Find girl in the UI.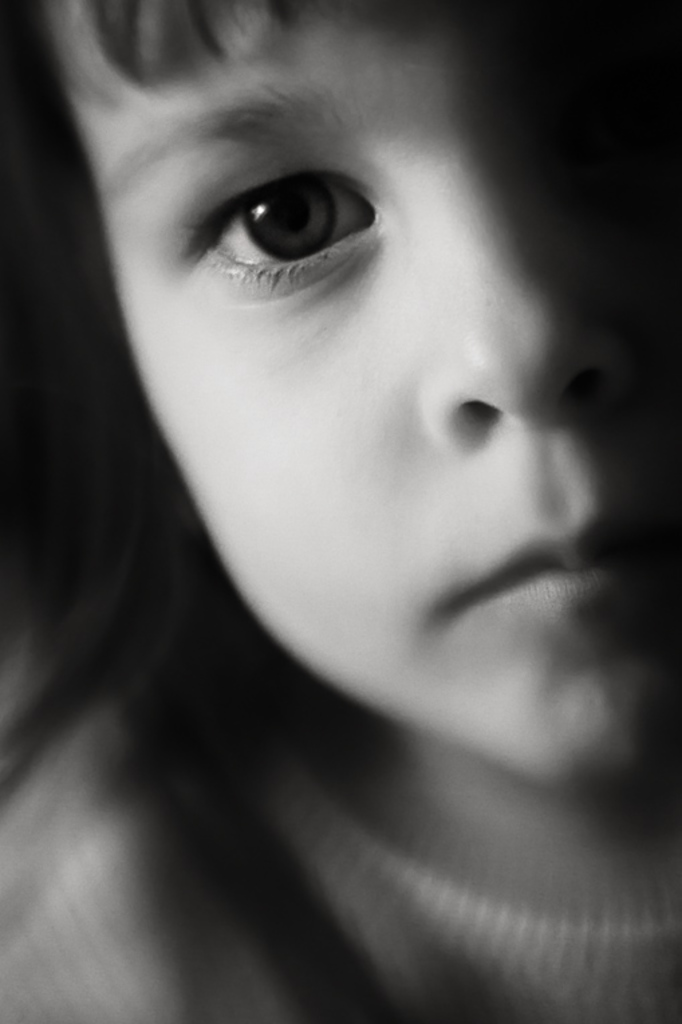
UI element at locate(0, 3, 681, 1023).
